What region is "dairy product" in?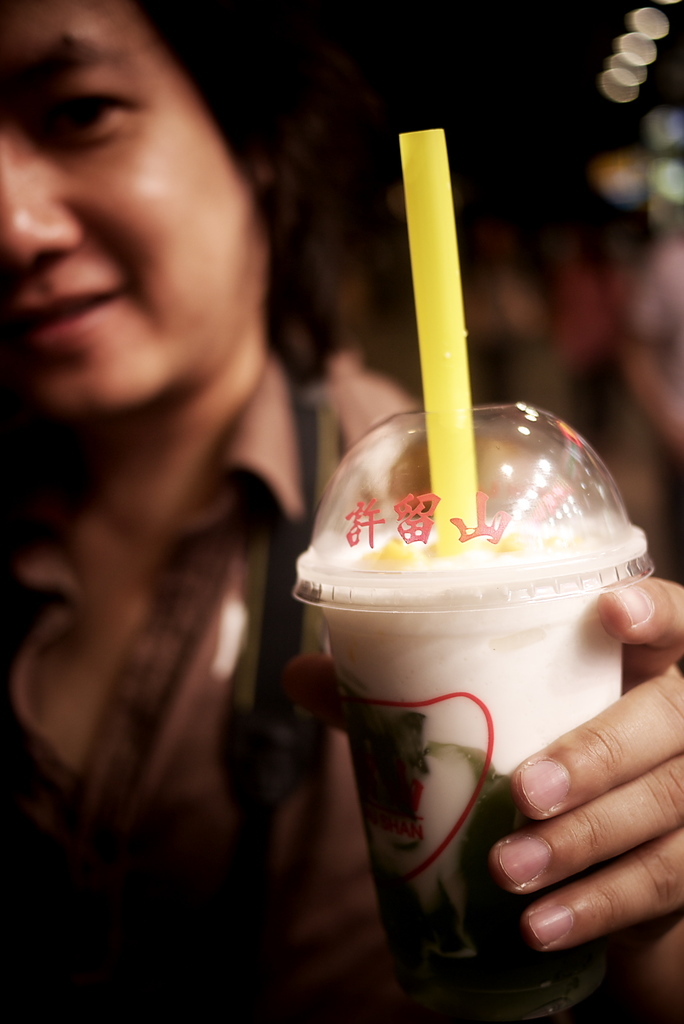
[299,522,639,945].
